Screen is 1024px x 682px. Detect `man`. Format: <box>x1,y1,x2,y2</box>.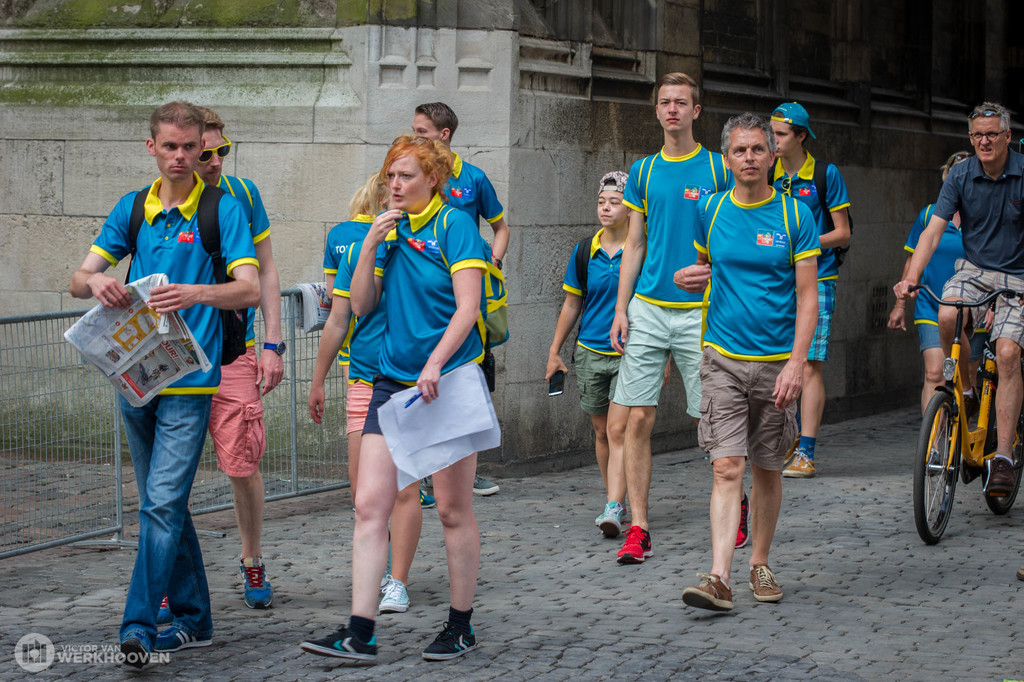
<box>769,96,851,478</box>.
